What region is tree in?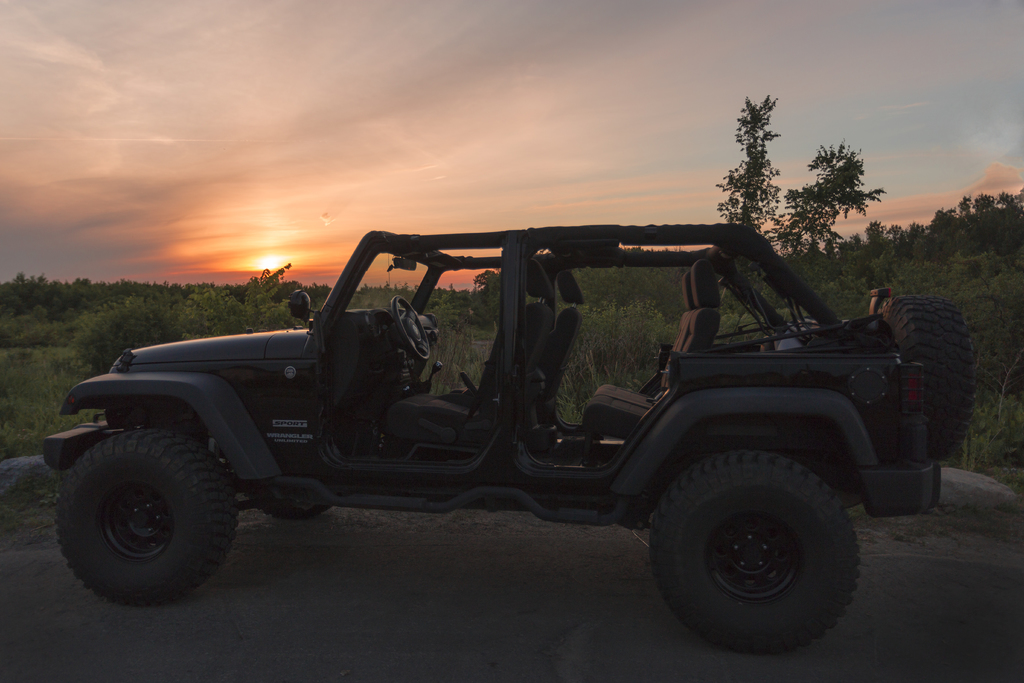
<region>709, 92, 886, 265</region>.
